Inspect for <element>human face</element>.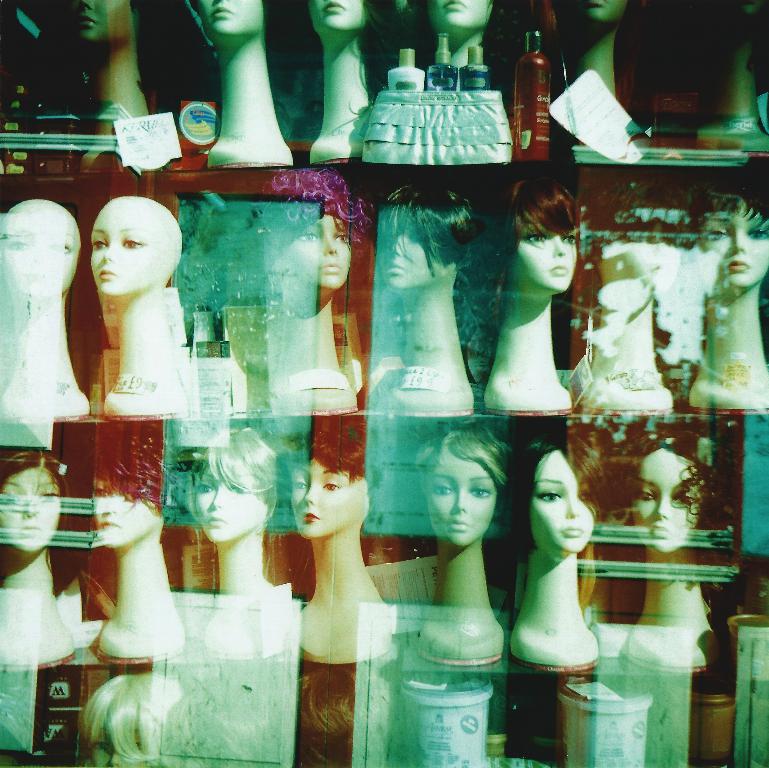
Inspection: left=89, top=471, right=167, bottom=549.
